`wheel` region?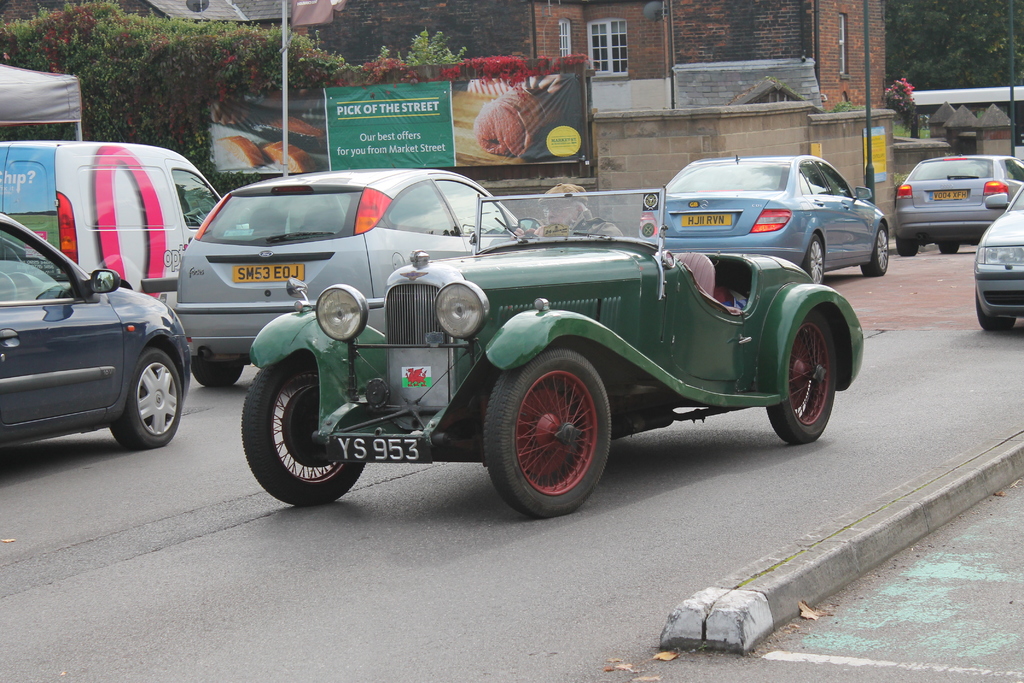
box(897, 237, 920, 257)
